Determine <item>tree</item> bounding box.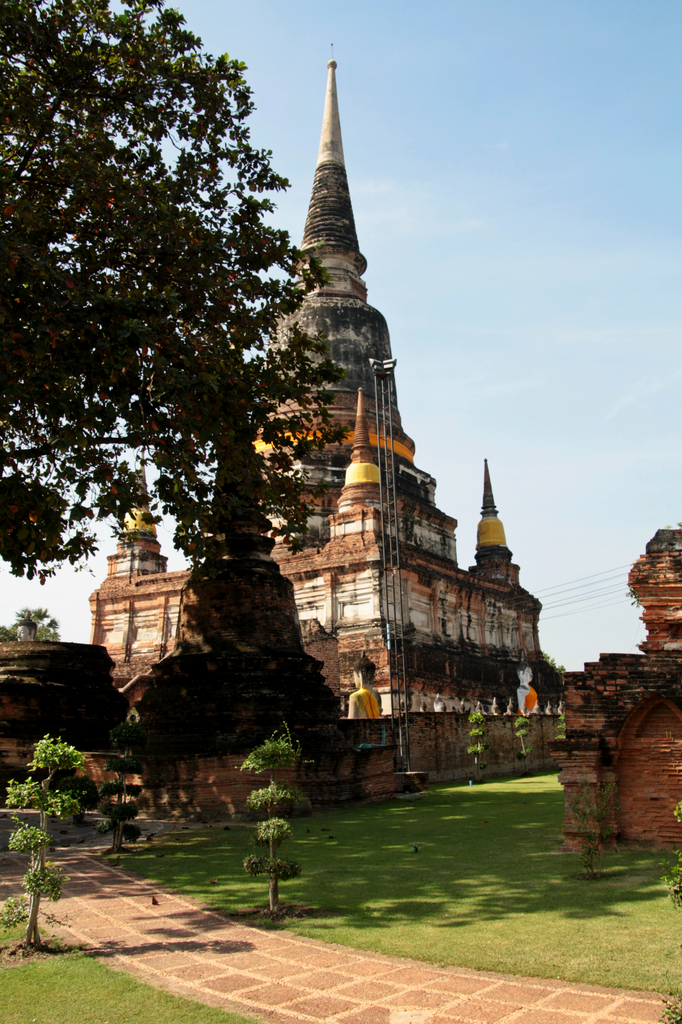
Determined: {"left": 0, "top": 0, "right": 353, "bottom": 957}.
